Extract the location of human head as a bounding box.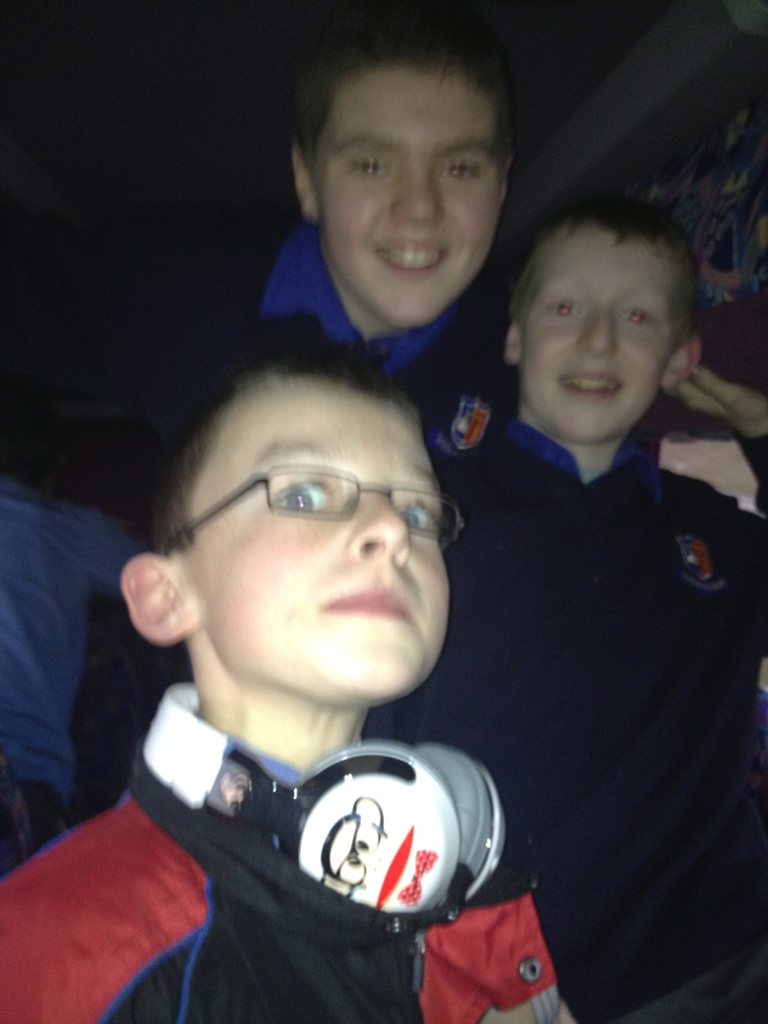
left=292, top=27, right=516, bottom=330.
